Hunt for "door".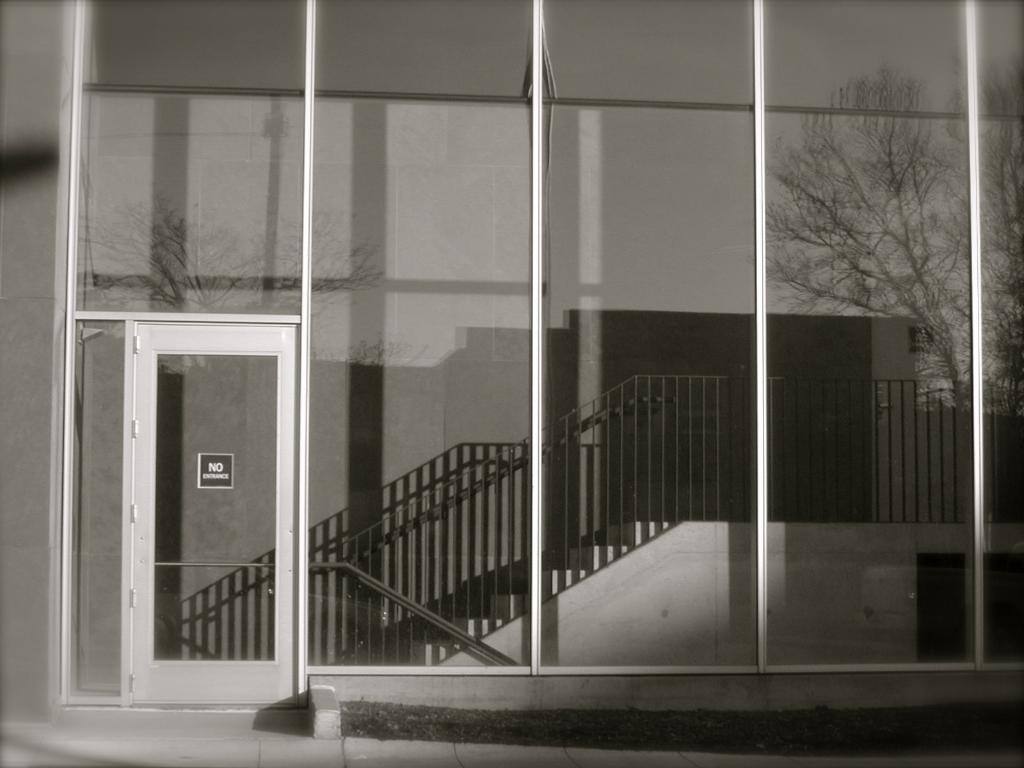
Hunted down at 125,321,284,704.
